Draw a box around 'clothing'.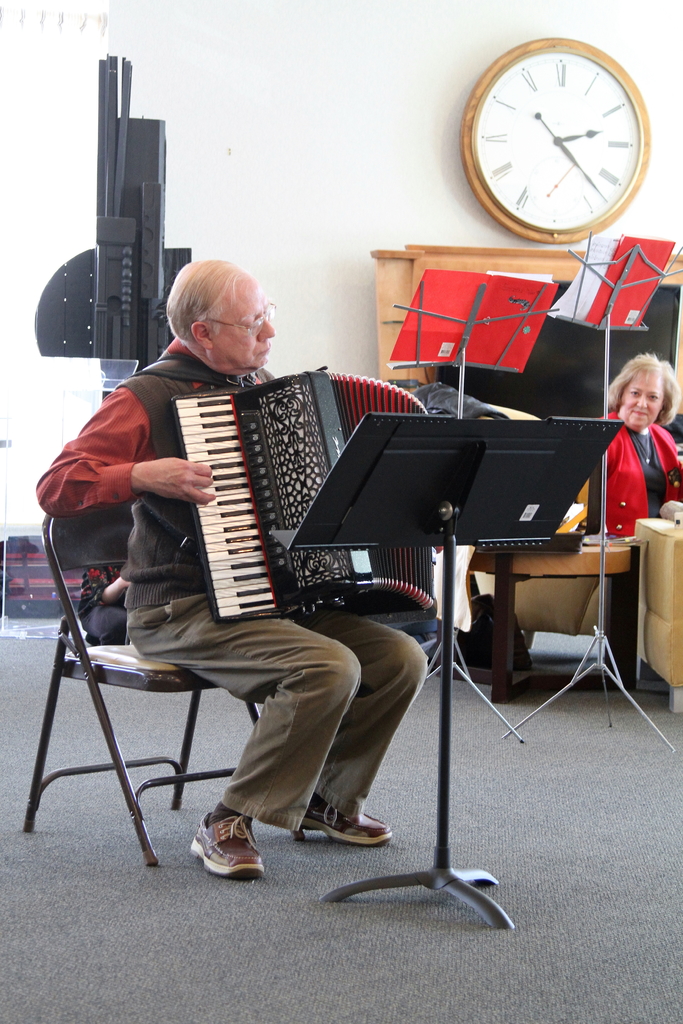
crop(121, 589, 434, 834).
